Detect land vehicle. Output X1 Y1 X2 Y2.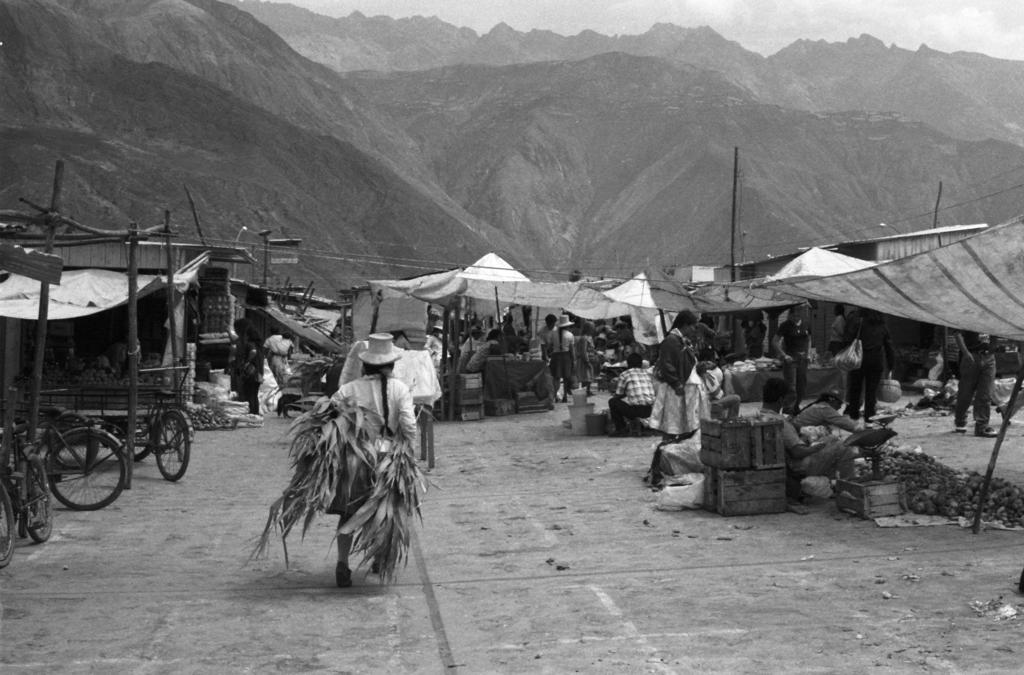
0 396 134 514.
